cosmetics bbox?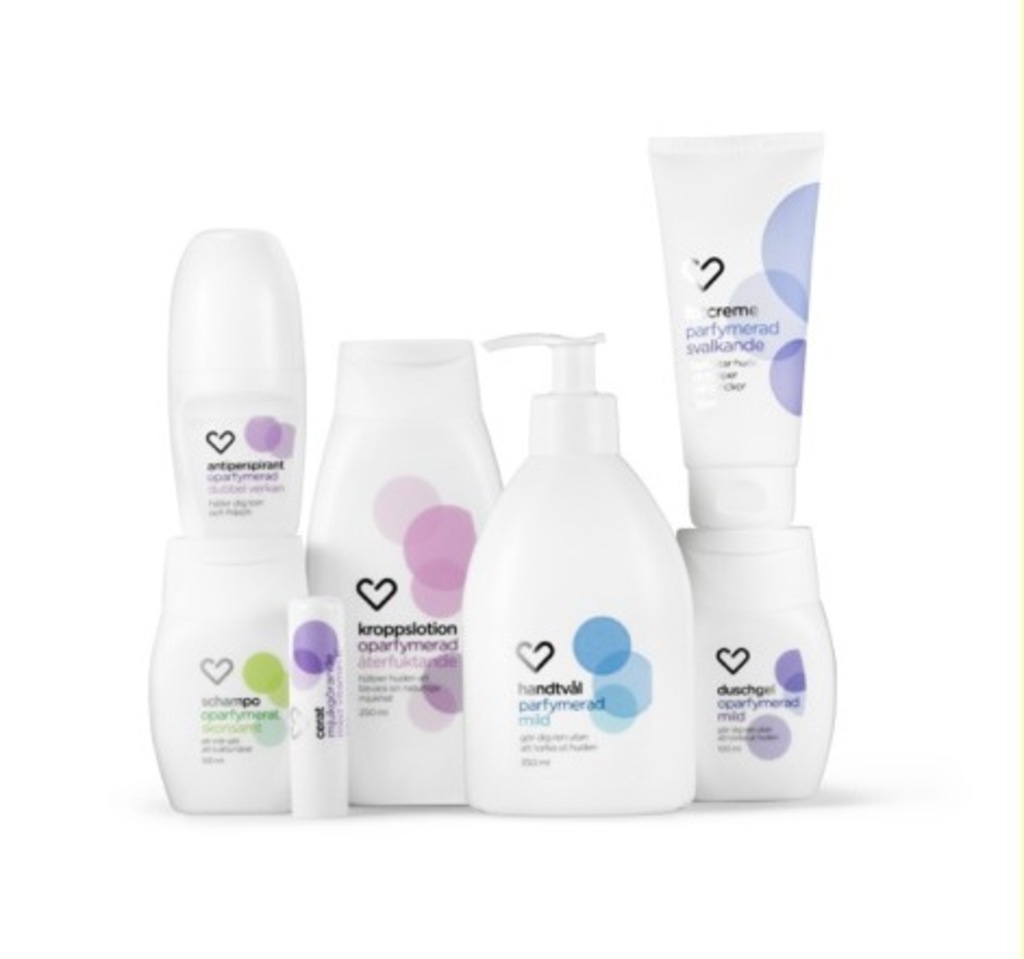
<box>287,596,350,822</box>
